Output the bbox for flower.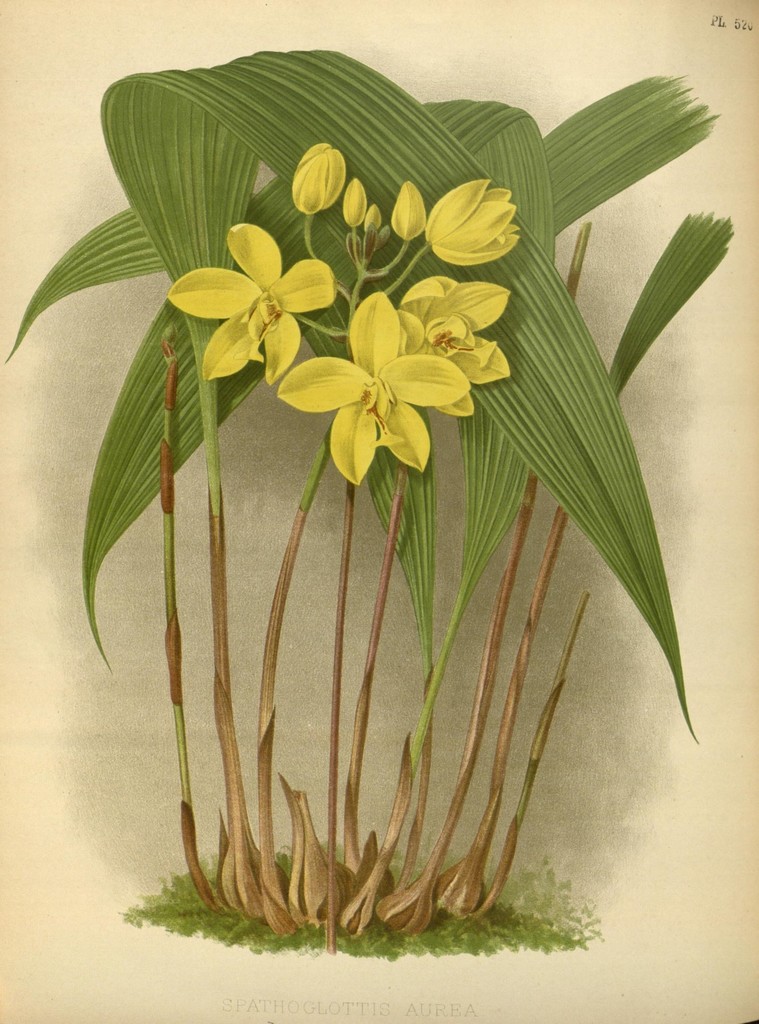
[282,298,467,474].
